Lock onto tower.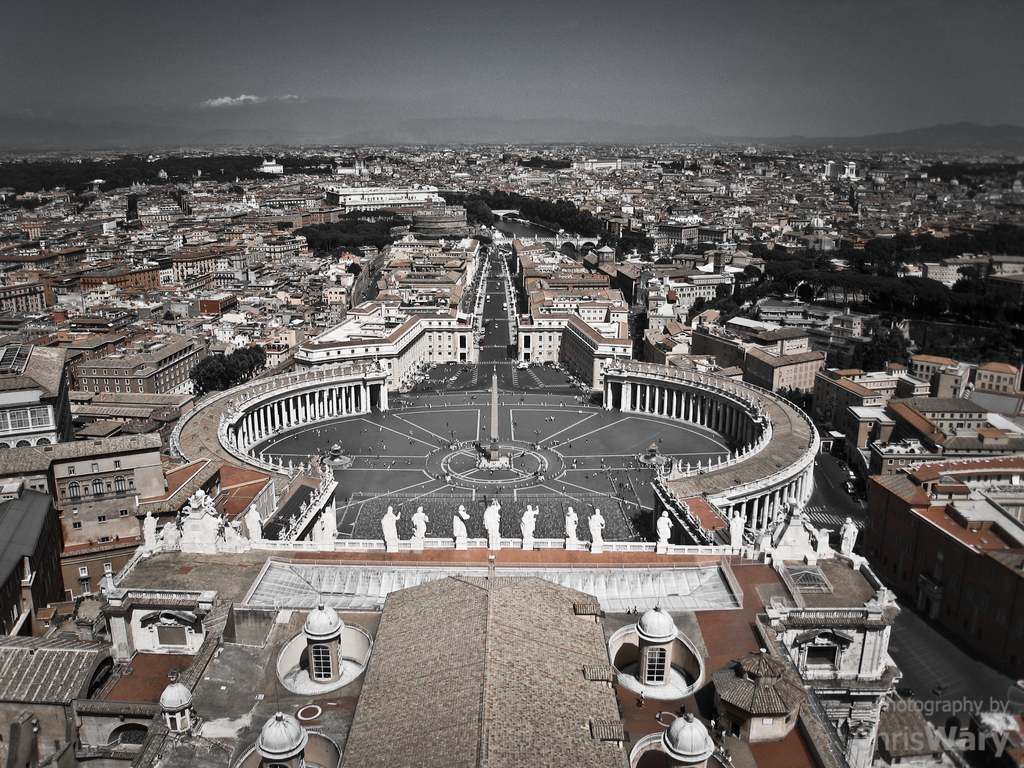
Locked: box=[147, 680, 201, 742].
